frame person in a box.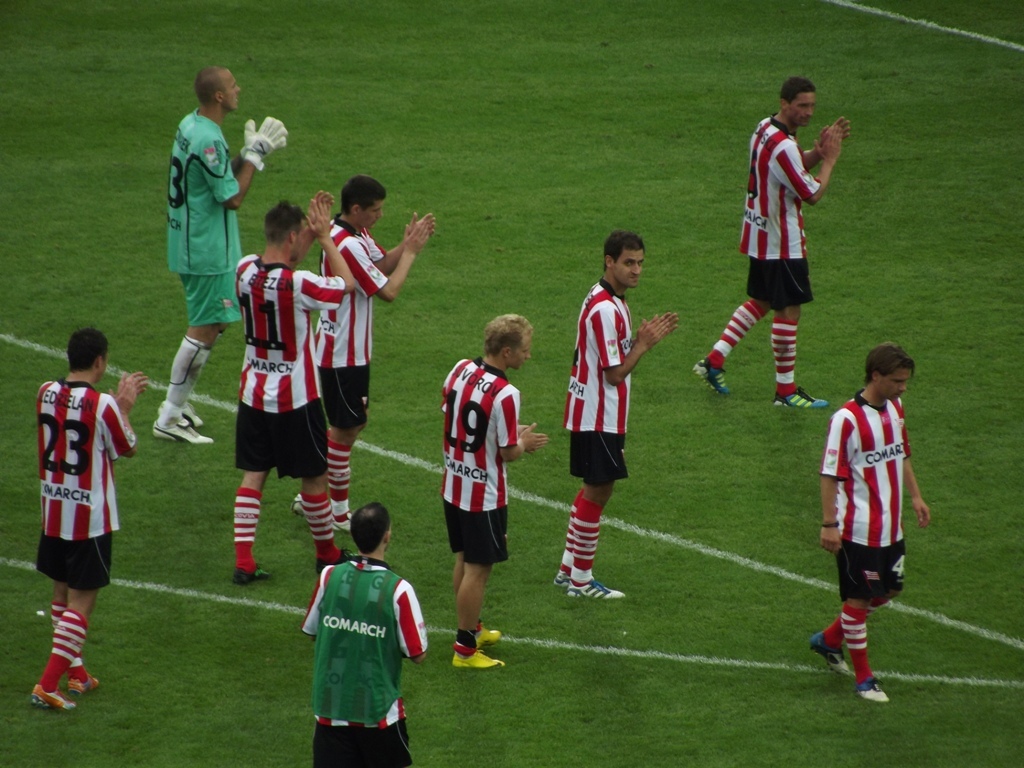
x1=167, y1=62, x2=291, y2=445.
